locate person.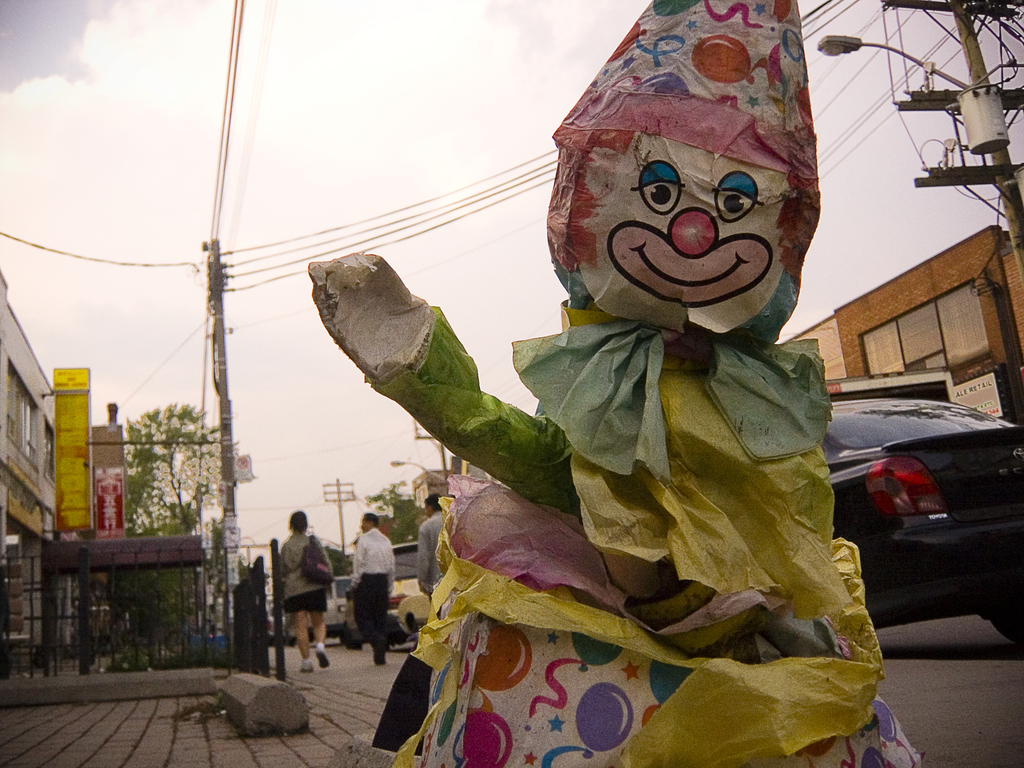
Bounding box: [279,507,330,668].
